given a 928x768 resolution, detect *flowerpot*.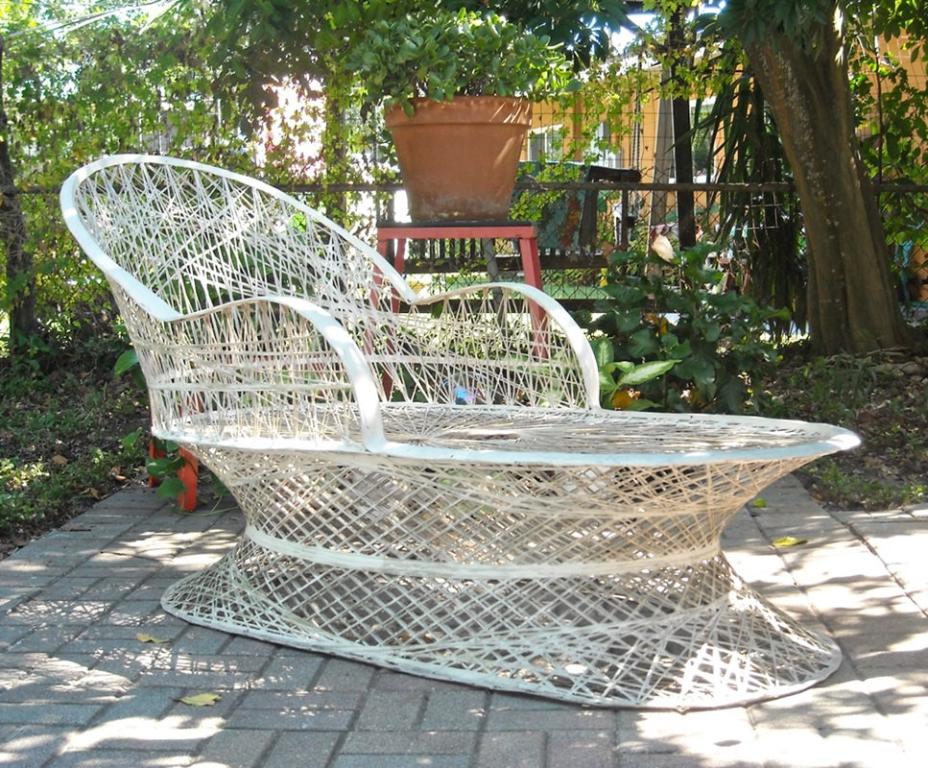
<region>387, 101, 540, 242</region>.
